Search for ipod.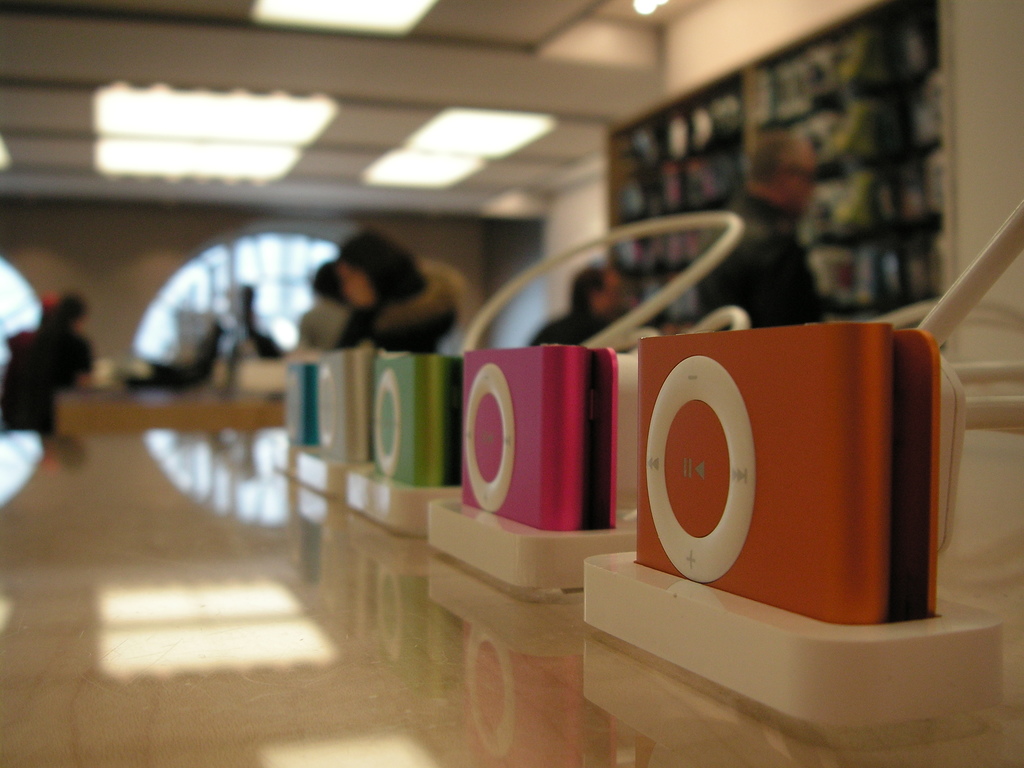
Found at box(319, 351, 376, 462).
